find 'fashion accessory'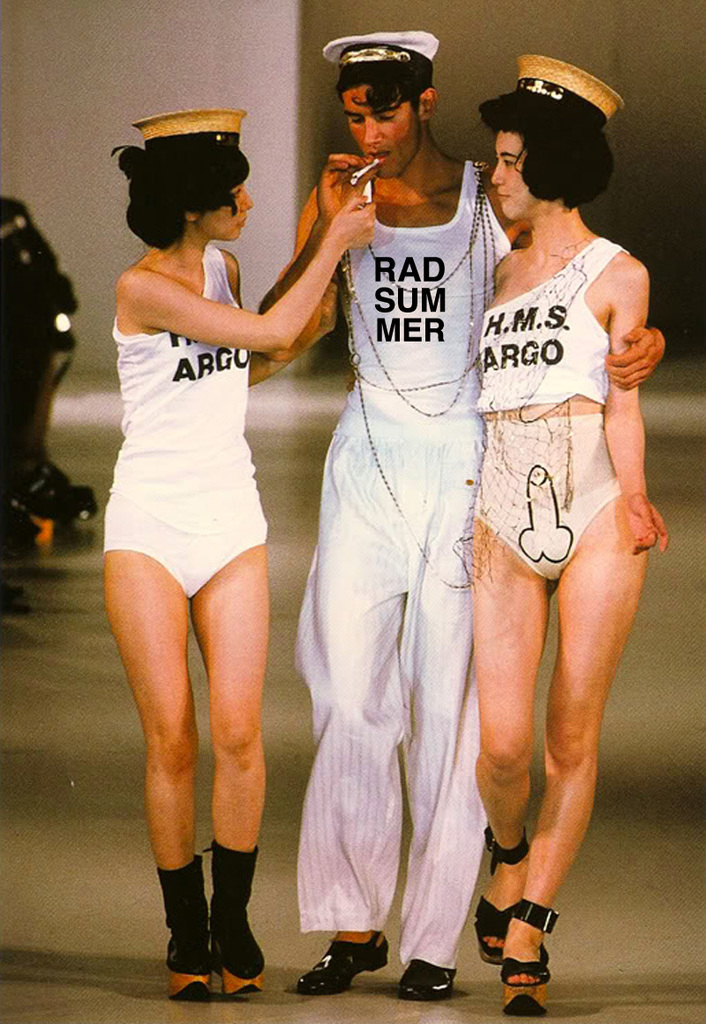
box=[156, 851, 202, 1001]
